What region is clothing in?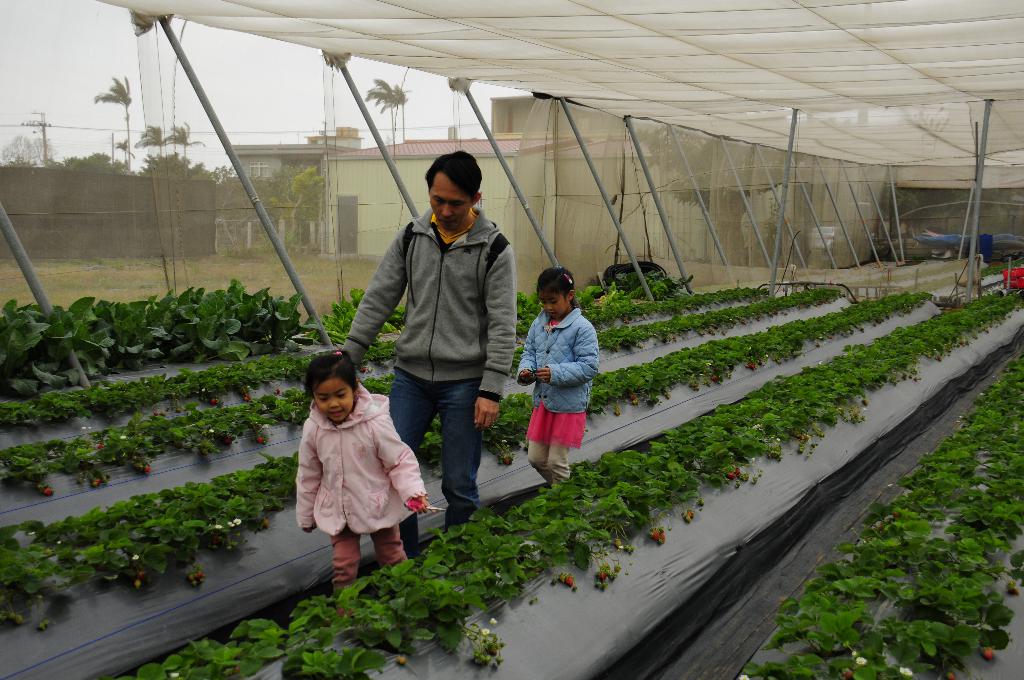
341,206,518,560.
